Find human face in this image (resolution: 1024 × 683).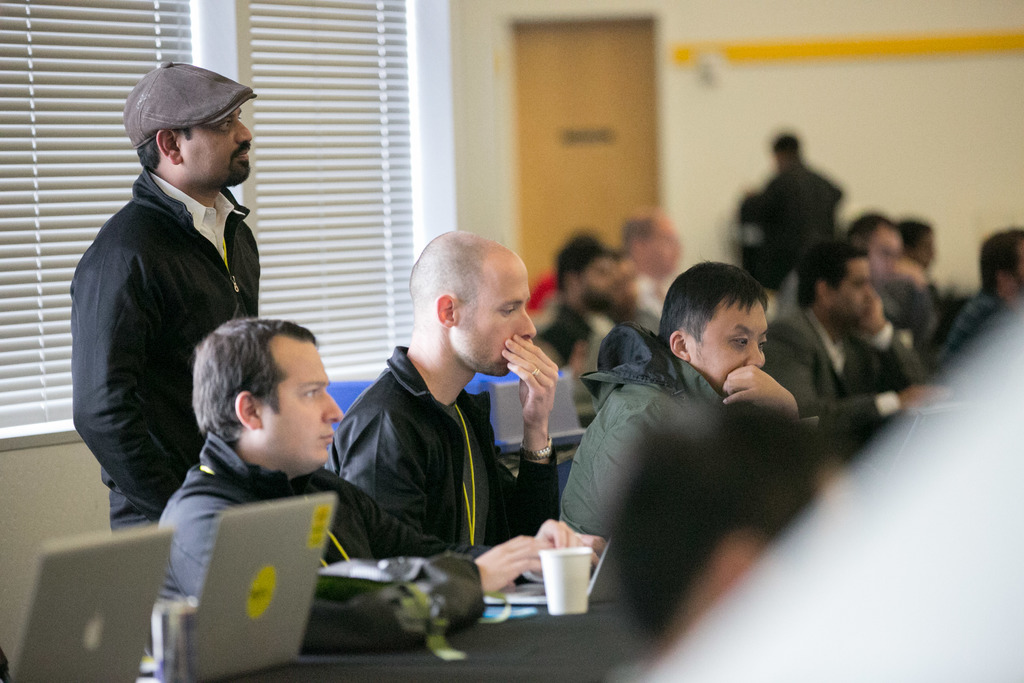
(453, 251, 536, 375).
